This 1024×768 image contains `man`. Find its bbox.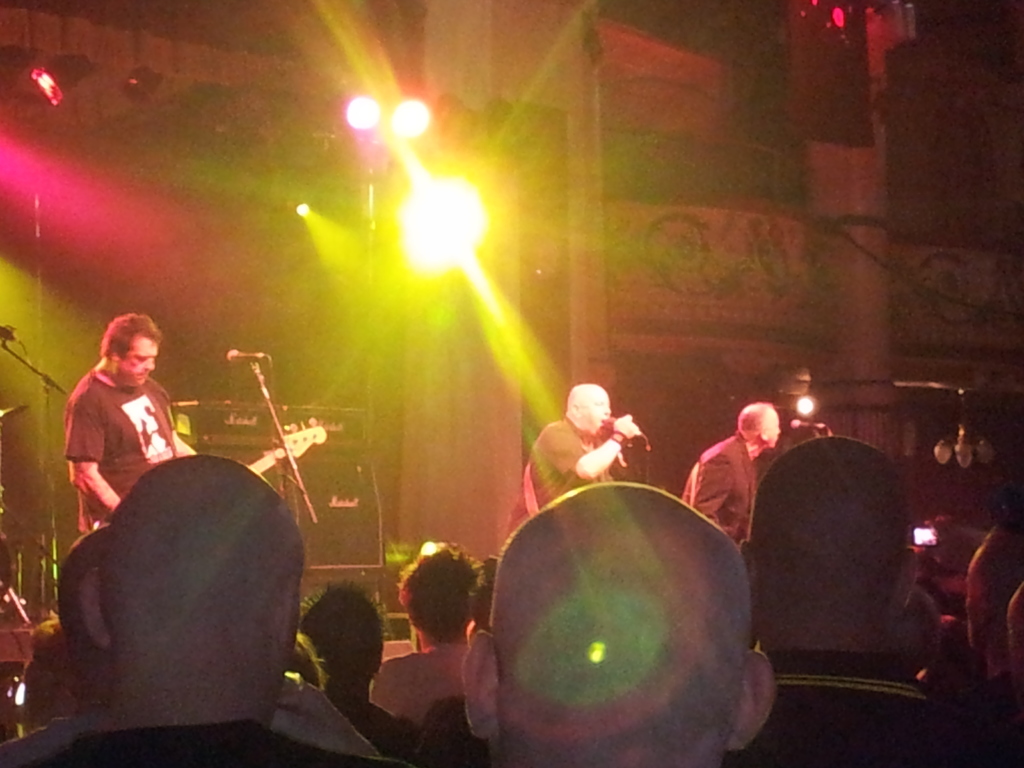
{"x1": 376, "y1": 548, "x2": 483, "y2": 717}.
